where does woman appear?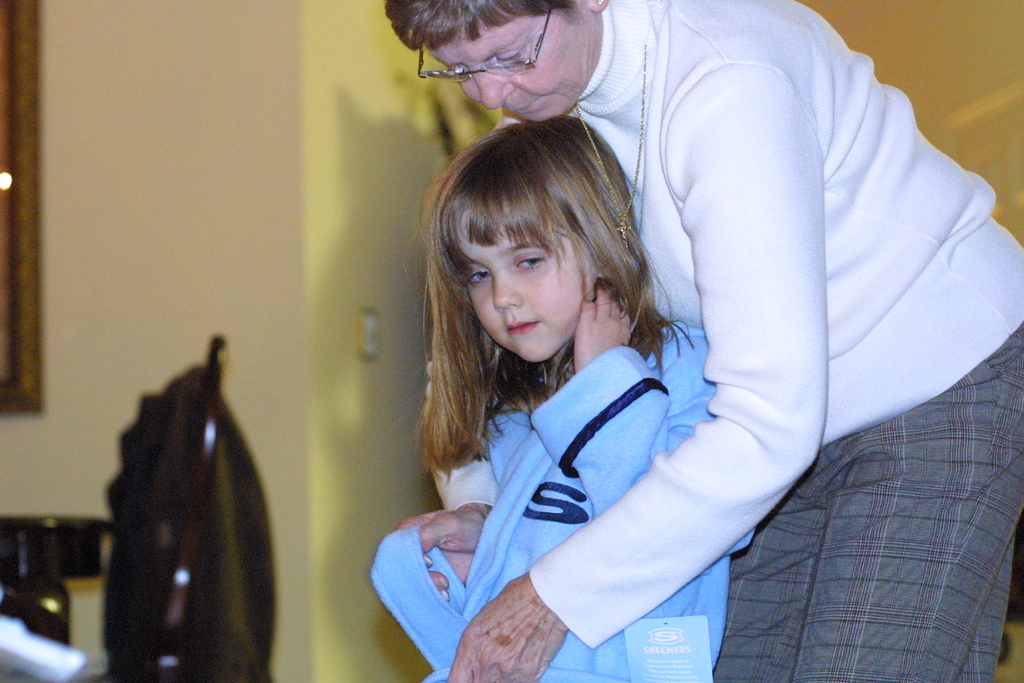
Appears at x1=381 y1=0 x2=1023 y2=682.
